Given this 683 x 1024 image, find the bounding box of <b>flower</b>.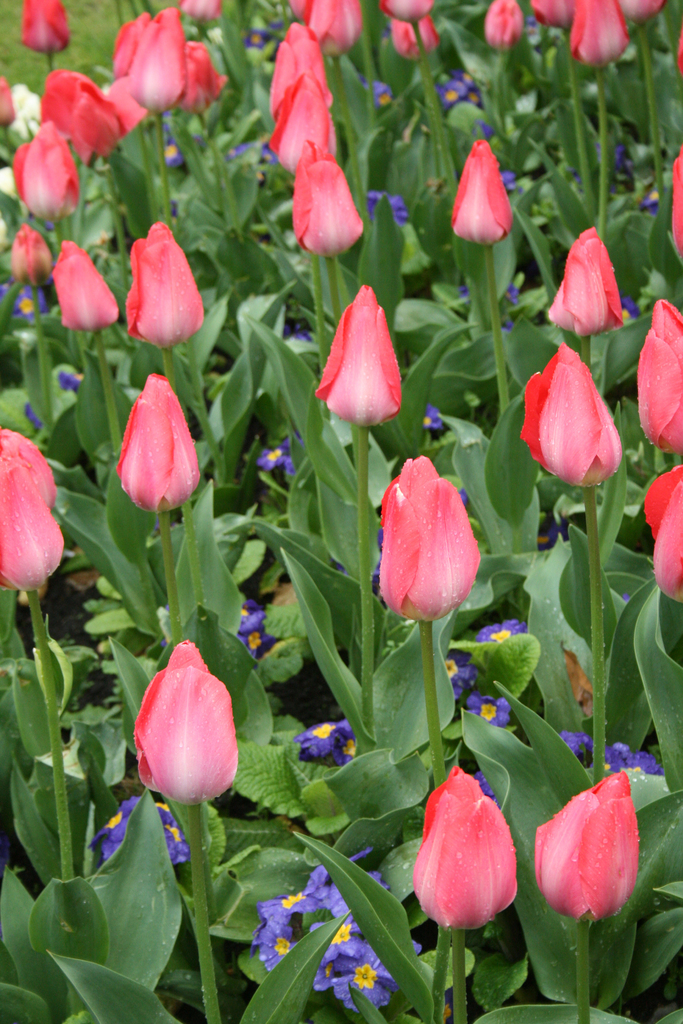
311 282 404 429.
